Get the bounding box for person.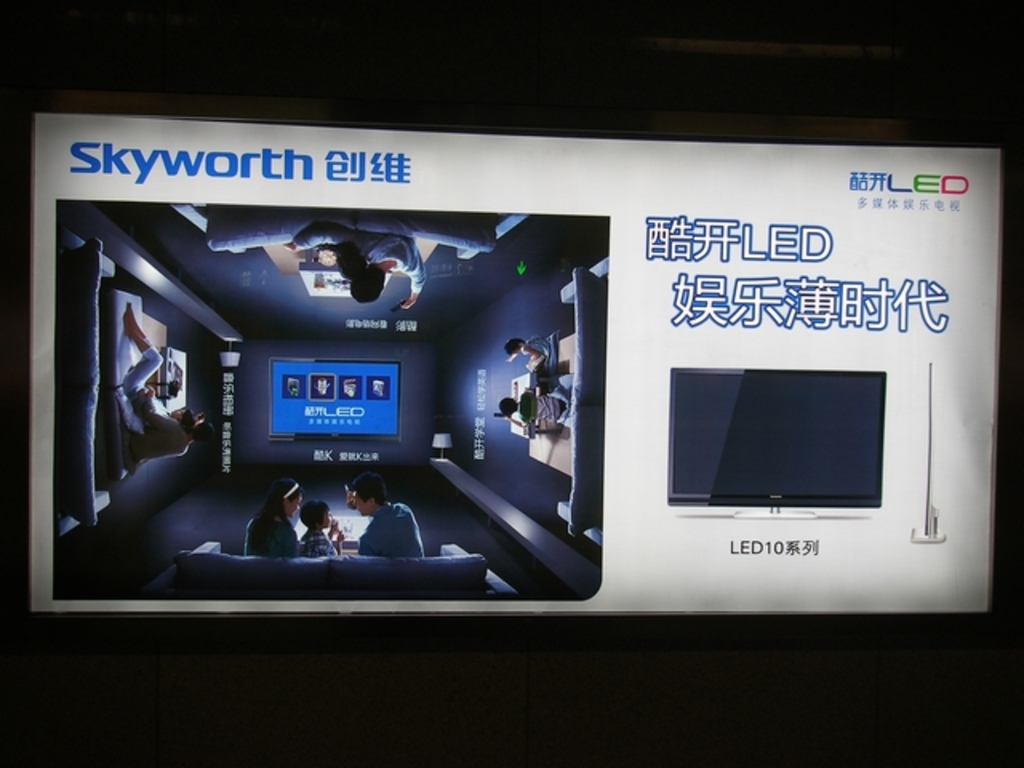
x1=491, y1=386, x2=566, y2=429.
